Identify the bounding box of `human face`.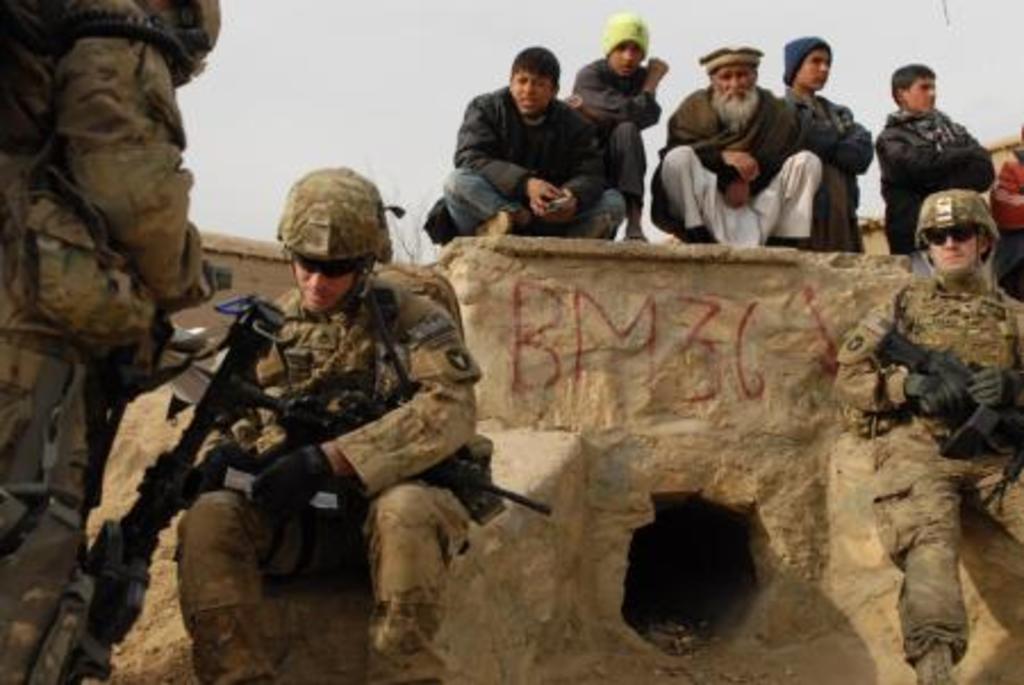
(928, 237, 983, 275).
